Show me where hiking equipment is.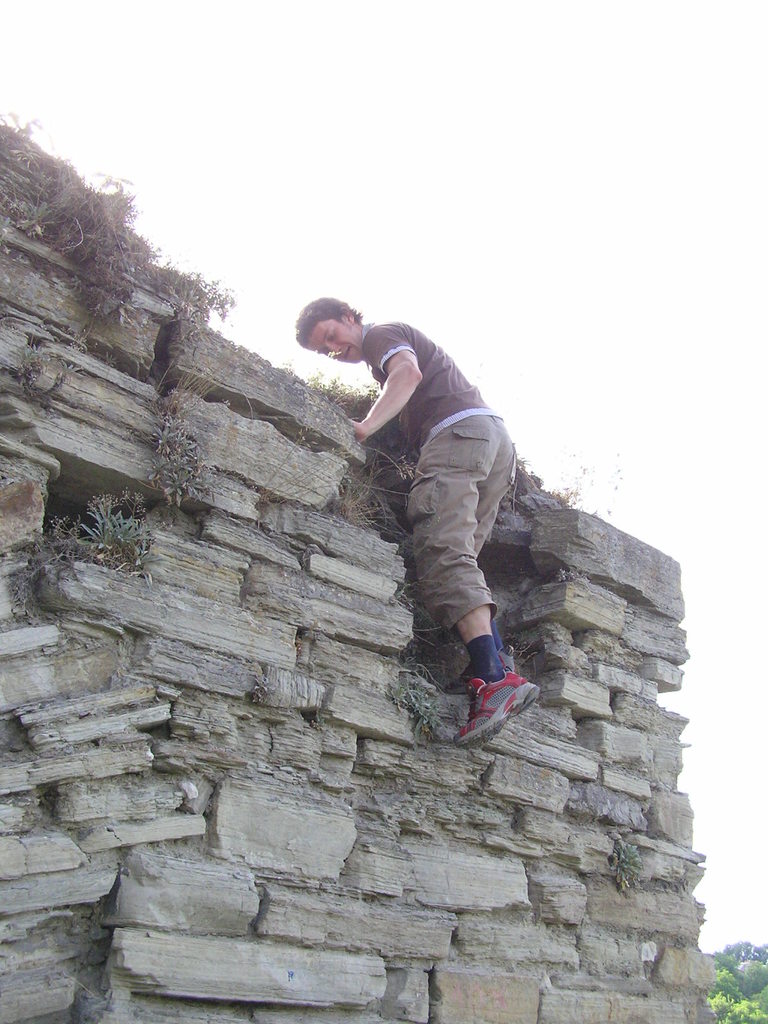
hiking equipment is at box(457, 668, 542, 744).
